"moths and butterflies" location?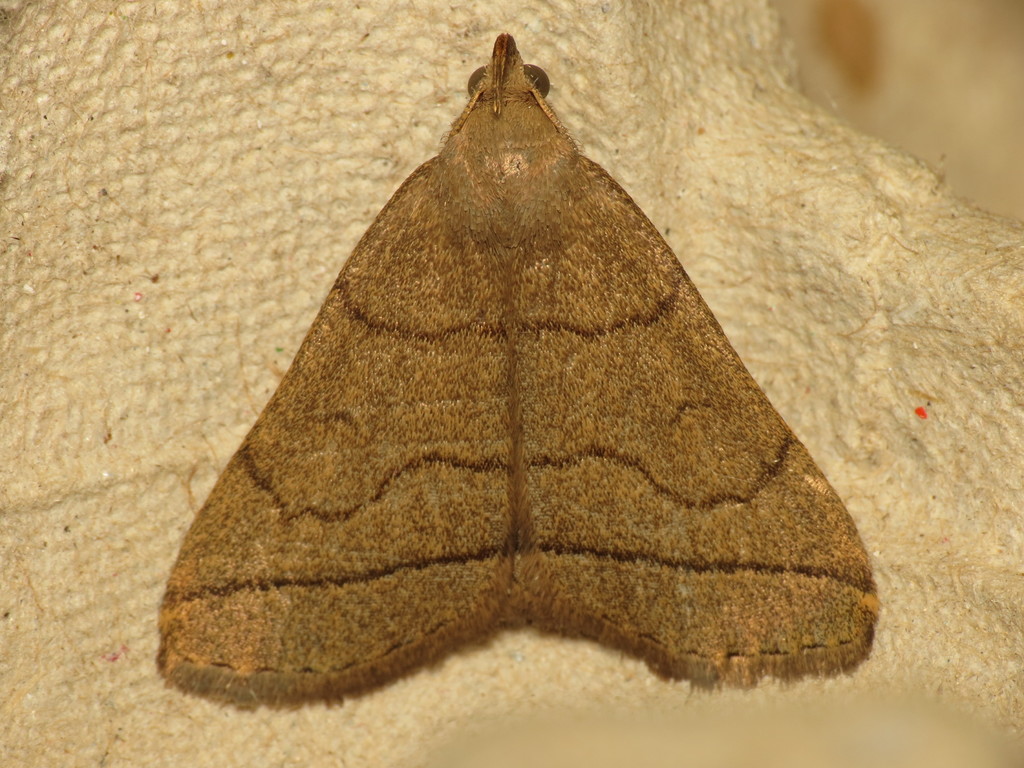
<box>156,31,889,707</box>
